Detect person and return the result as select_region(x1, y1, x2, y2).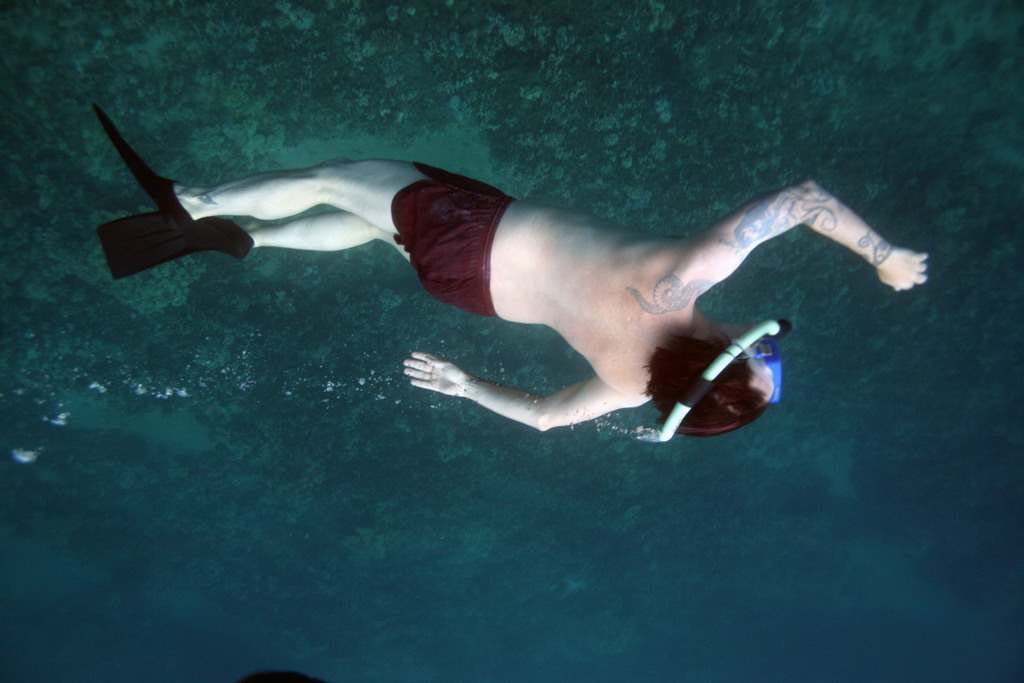
select_region(86, 147, 934, 444).
